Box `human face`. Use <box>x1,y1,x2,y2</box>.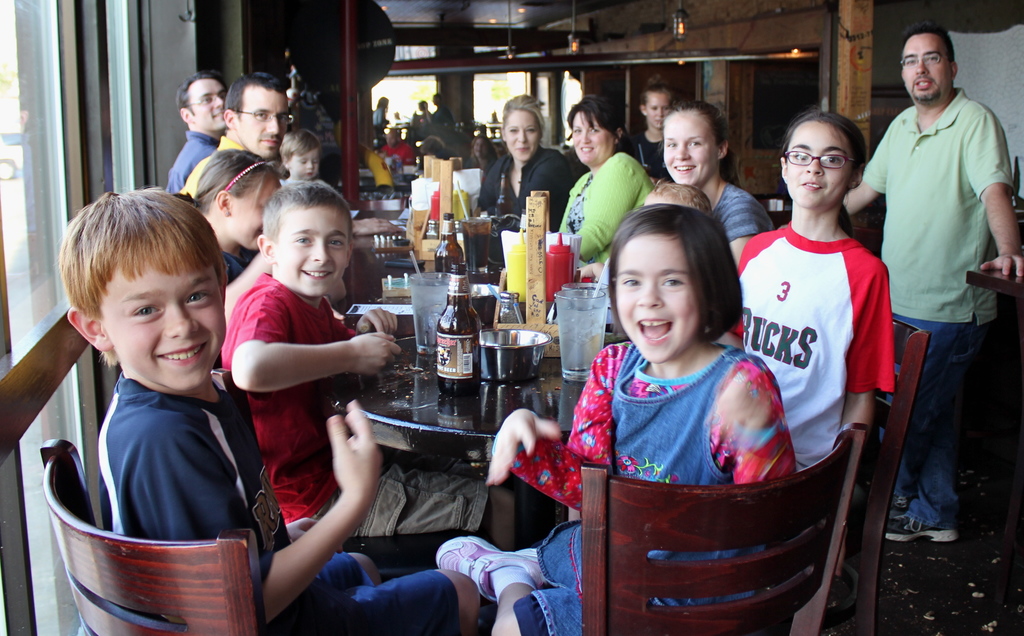
<box>275,204,346,294</box>.
